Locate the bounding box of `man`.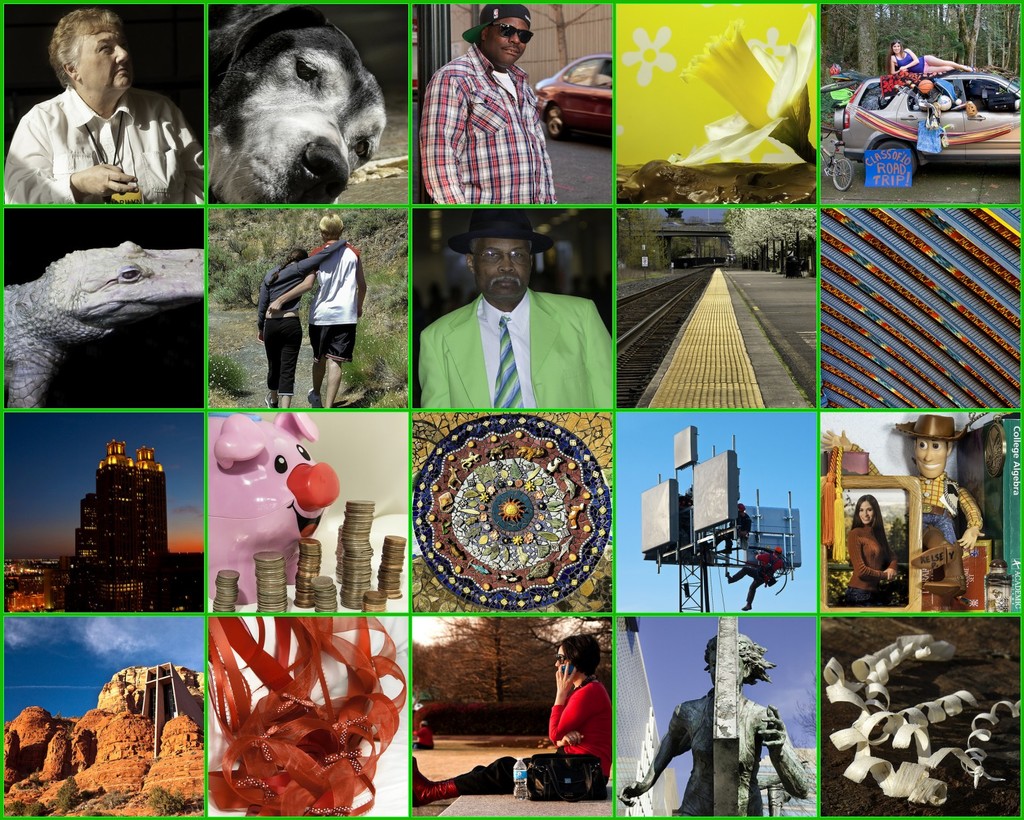
Bounding box: bbox=[889, 412, 983, 587].
